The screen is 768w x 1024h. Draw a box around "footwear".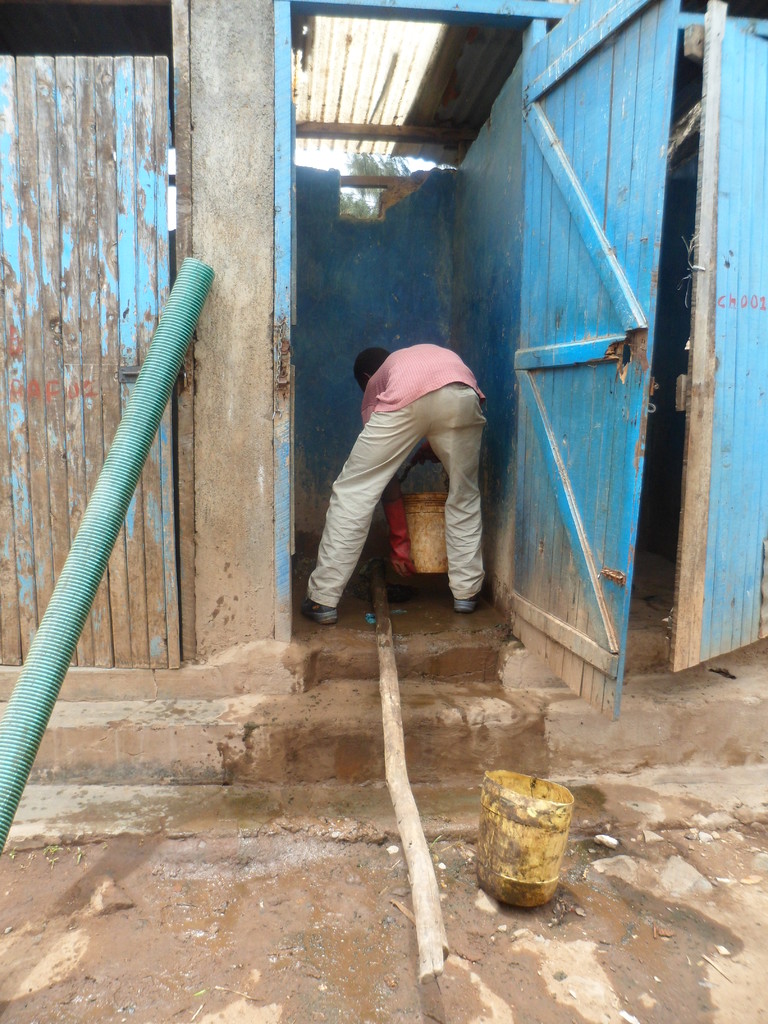
{"x1": 444, "y1": 595, "x2": 473, "y2": 614}.
